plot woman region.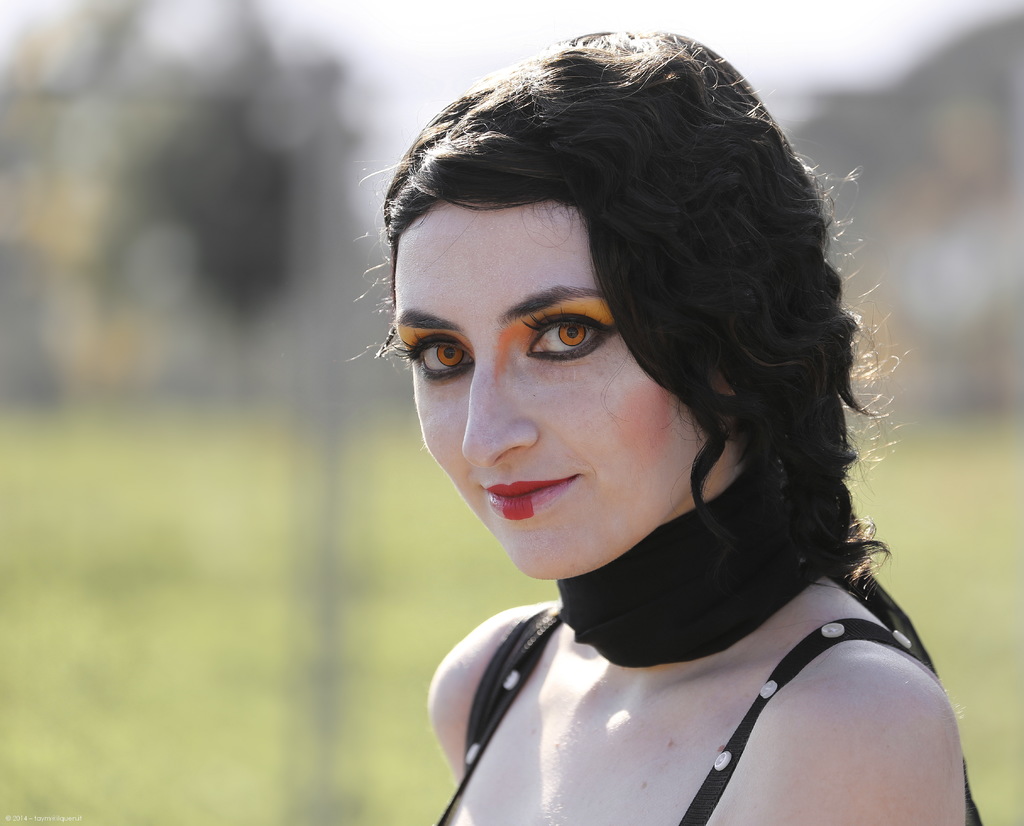
Plotted at [275, 33, 966, 801].
